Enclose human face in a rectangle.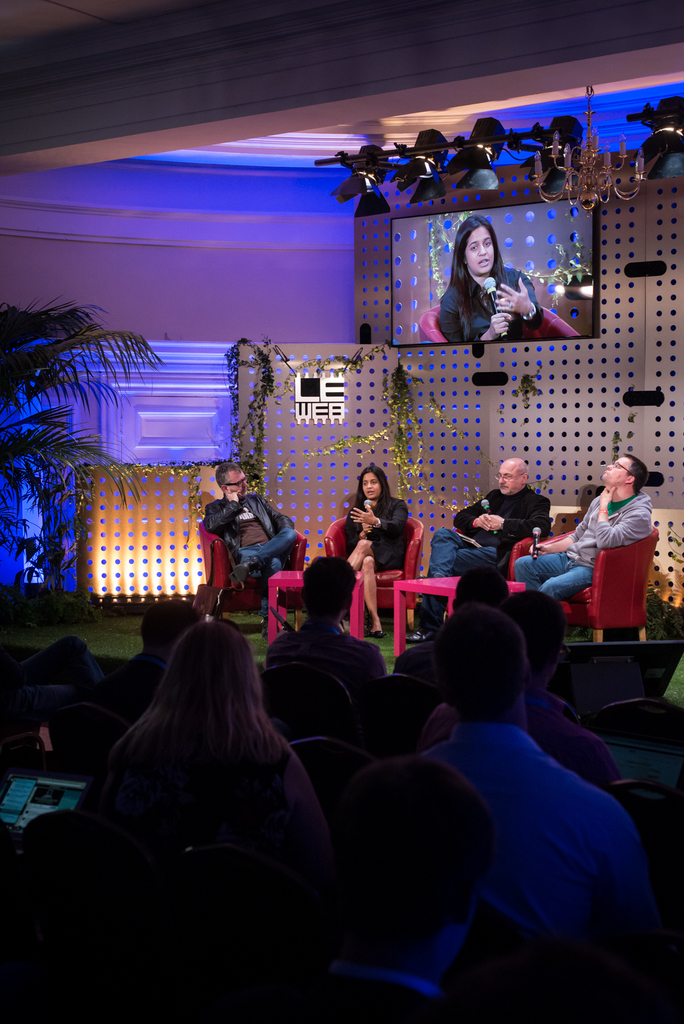
region(495, 458, 539, 495).
